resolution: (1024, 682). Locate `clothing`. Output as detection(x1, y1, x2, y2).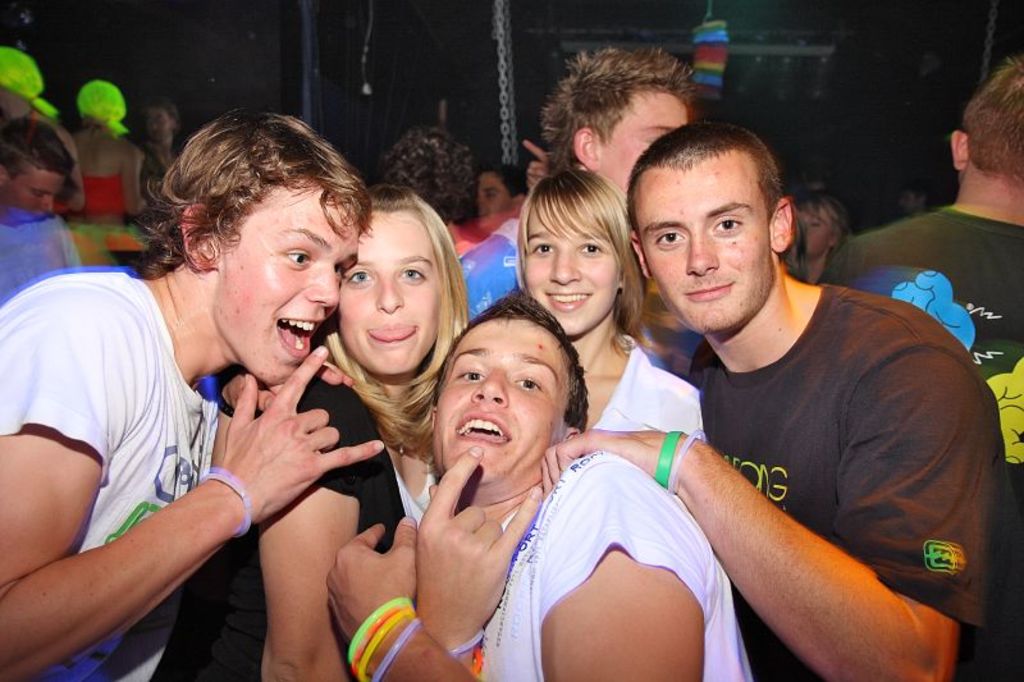
detection(140, 369, 435, 681).
